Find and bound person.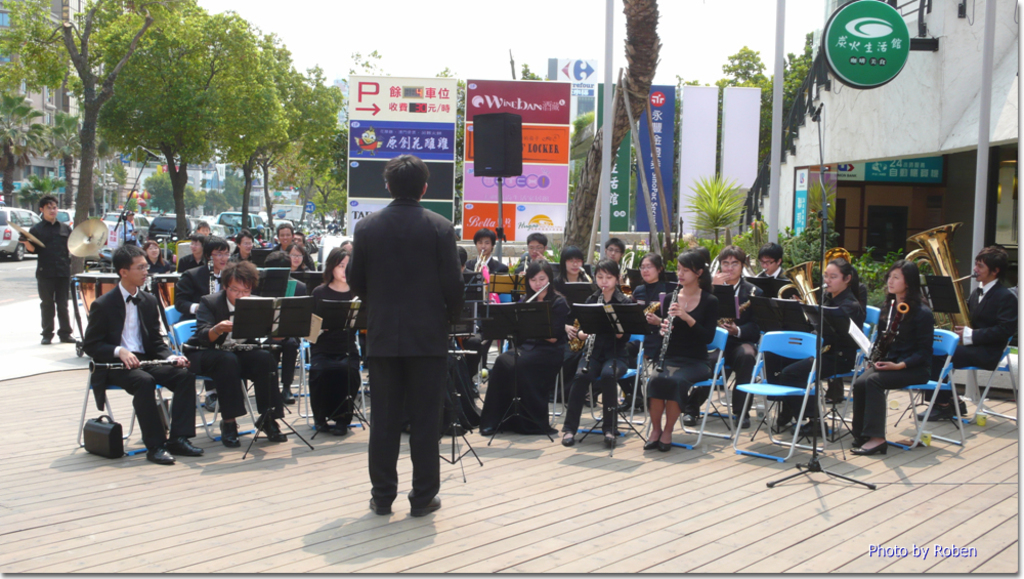
Bound: [863, 253, 950, 454].
